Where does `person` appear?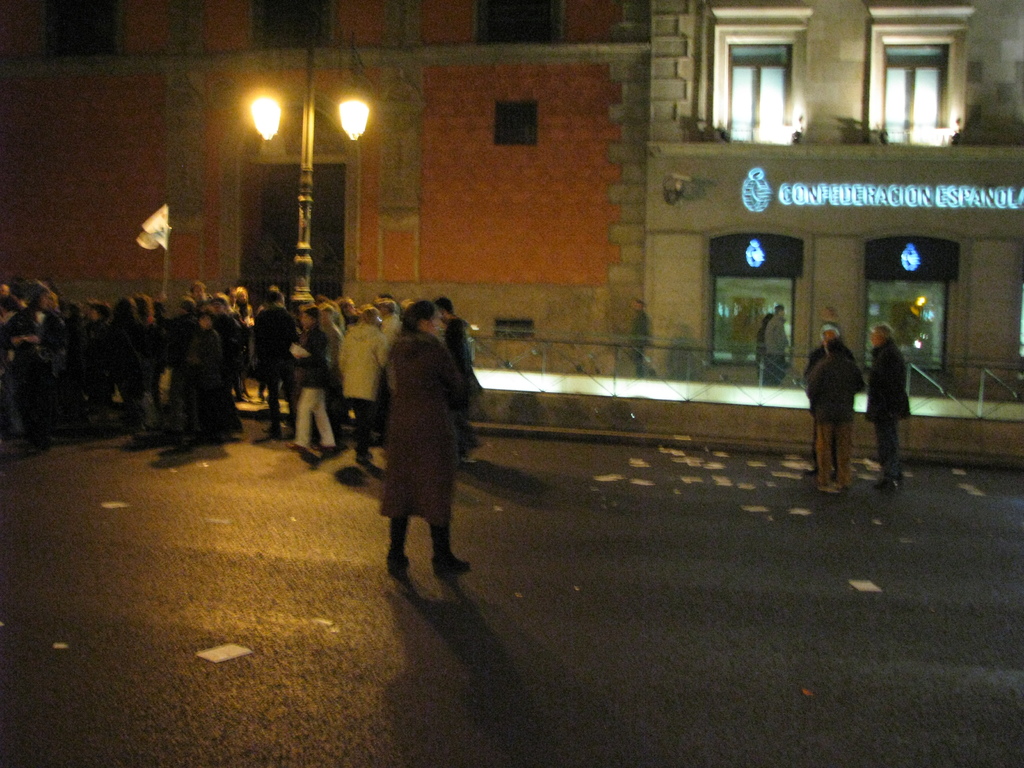
Appears at bbox=(809, 336, 867, 488).
